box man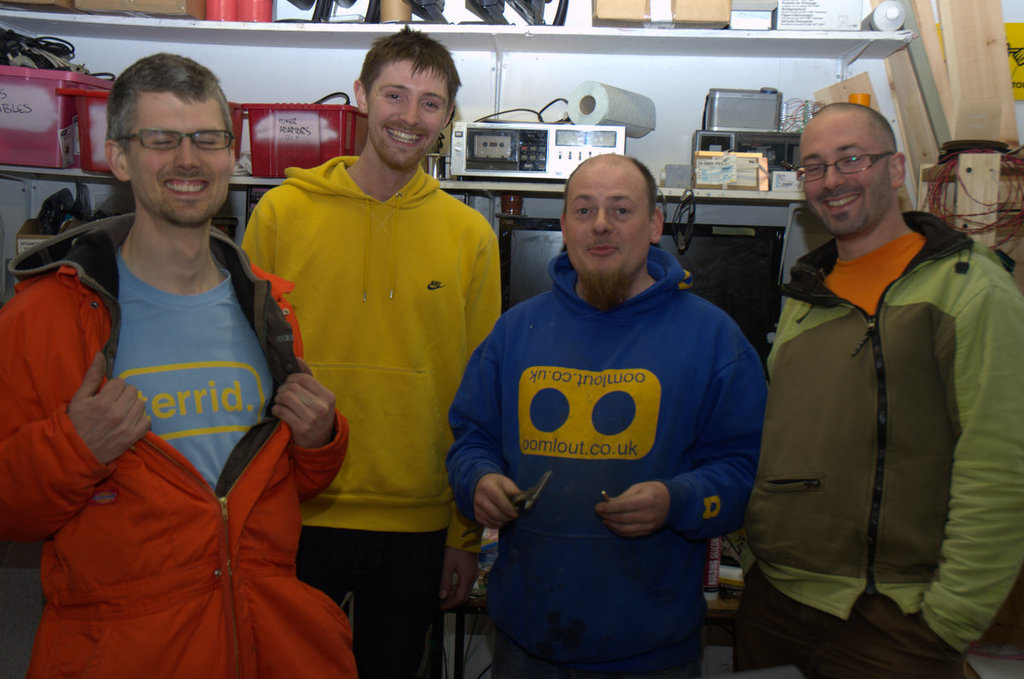
bbox(240, 23, 502, 674)
